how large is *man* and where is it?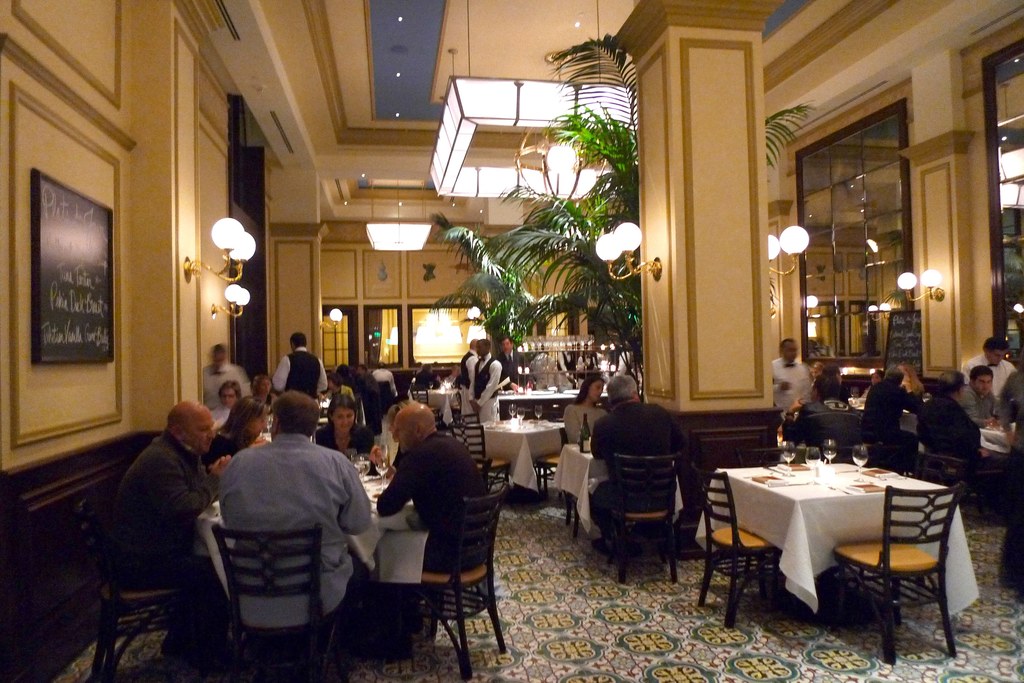
Bounding box: (765, 339, 819, 412).
